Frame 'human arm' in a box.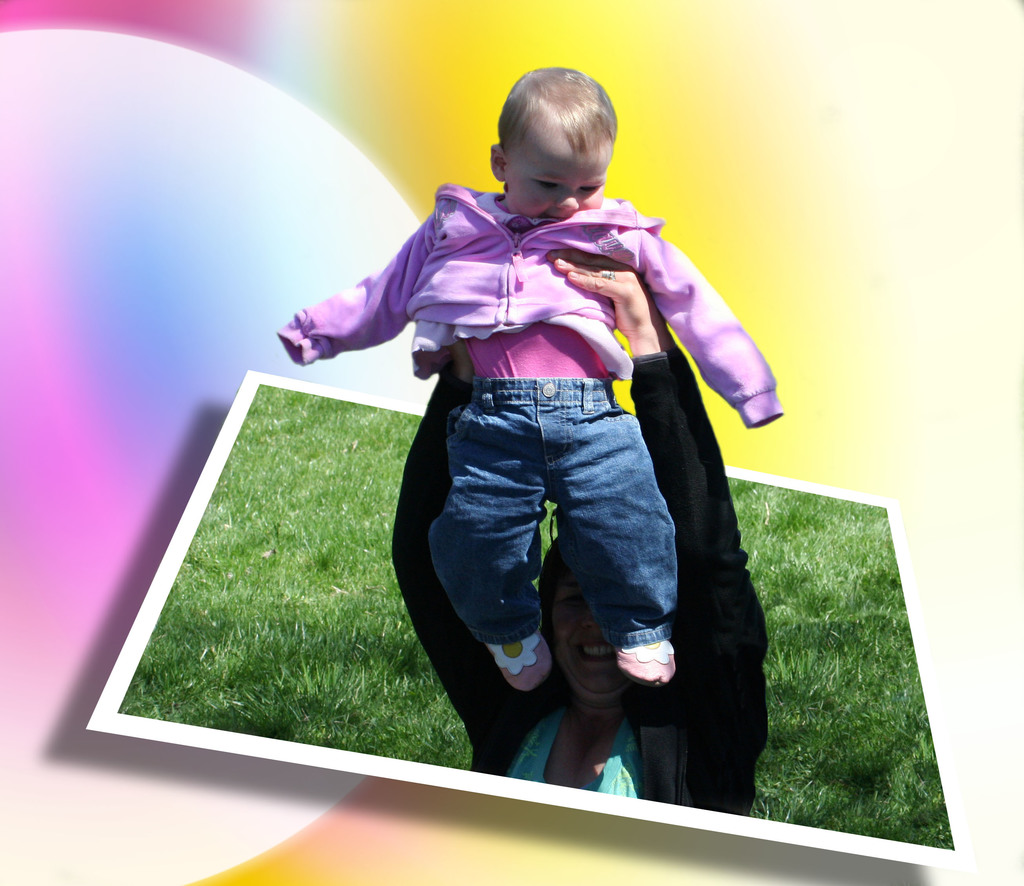
<box>642,225,788,430</box>.
